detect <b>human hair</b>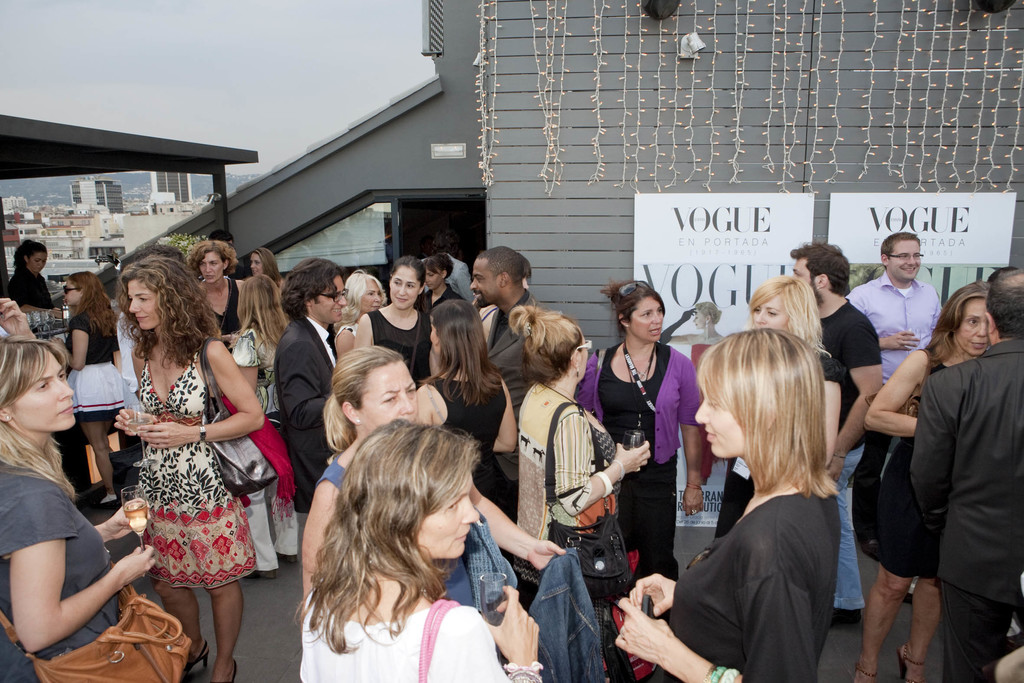
rect(987, 270, 1023, 343)
